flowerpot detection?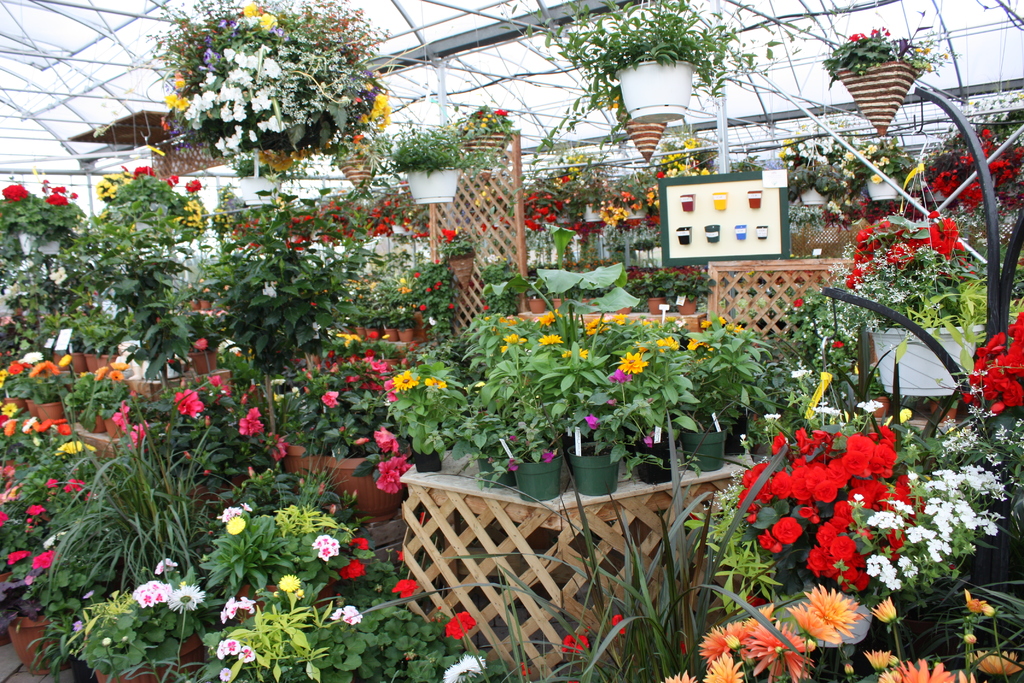
box=[674, 224, 692, 247]
